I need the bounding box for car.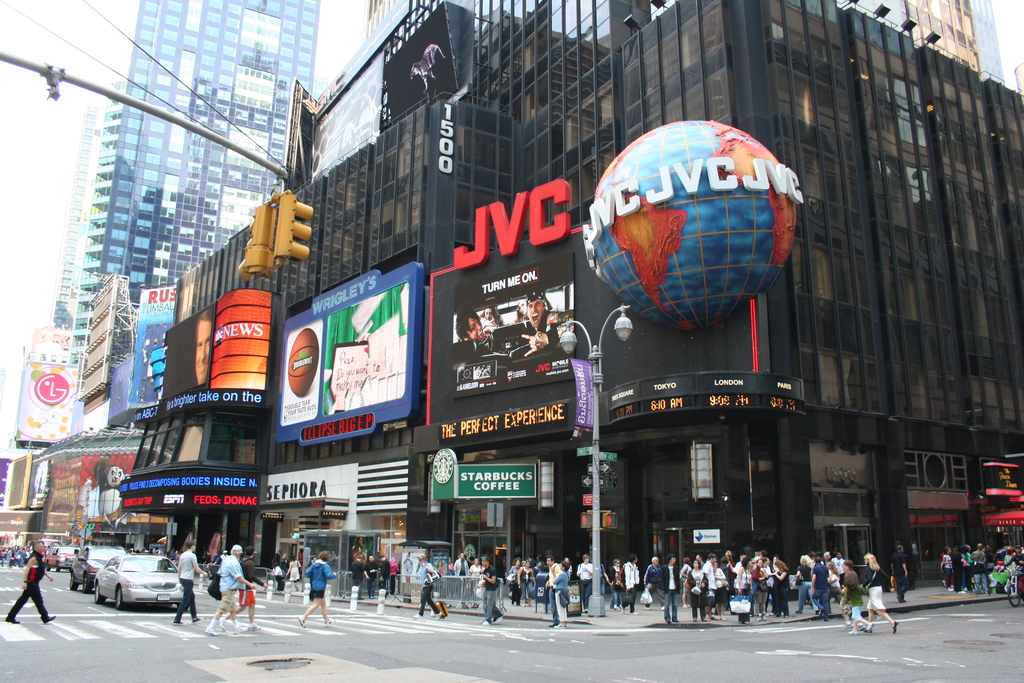
Here it is: 93 552 186 611.
